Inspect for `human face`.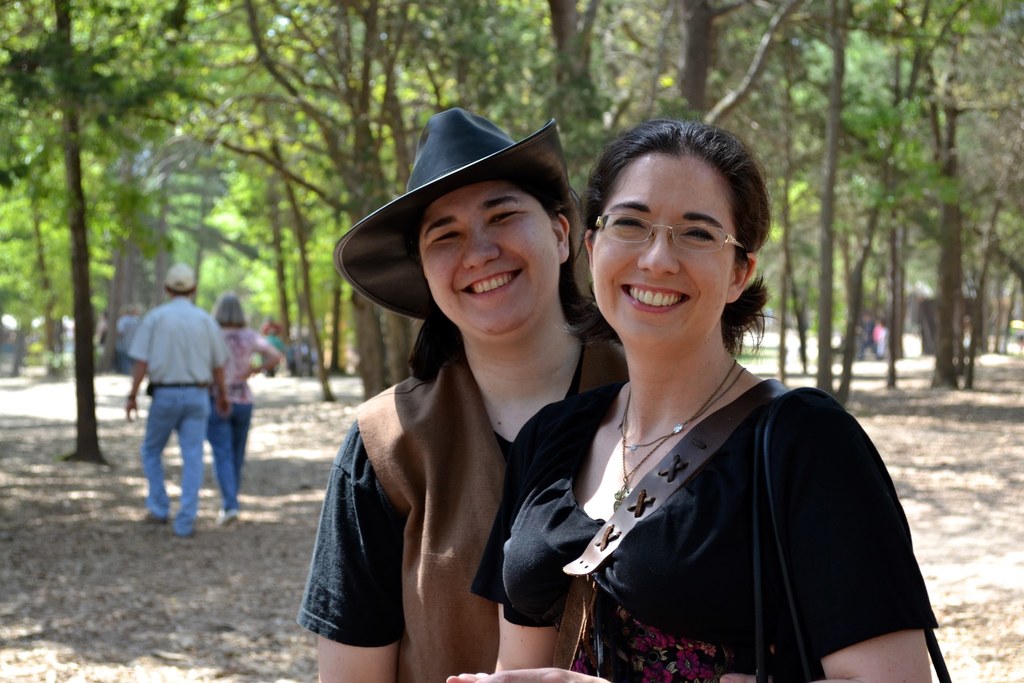
Inspection: x1=594 y1=158 x2=734 y2=347.
